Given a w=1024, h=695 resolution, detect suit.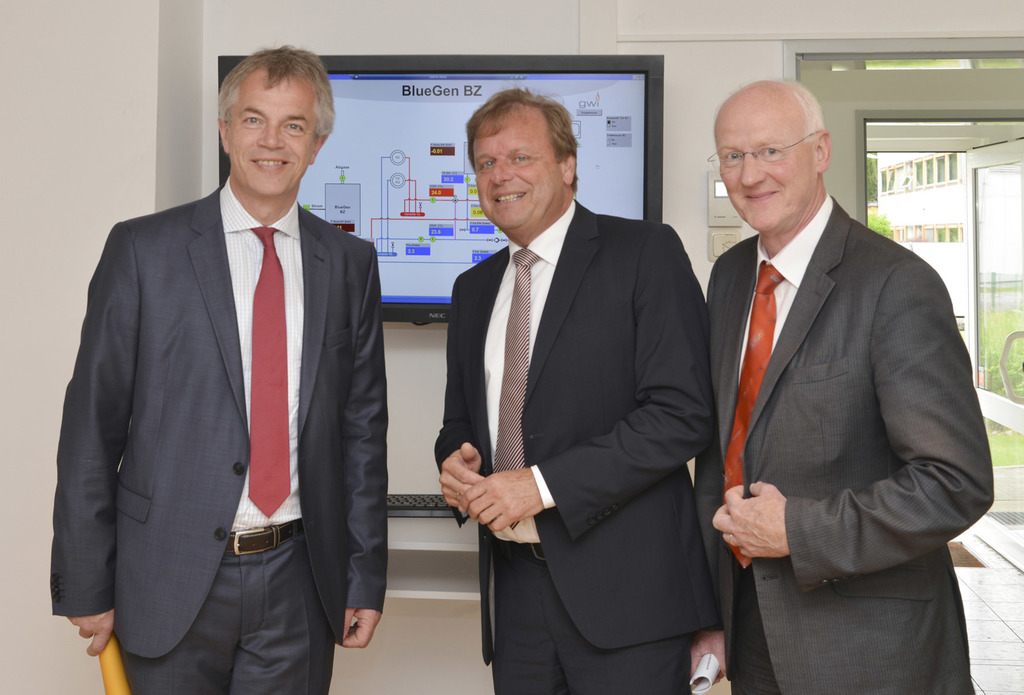
BBox(697, 191, 993, 694).
